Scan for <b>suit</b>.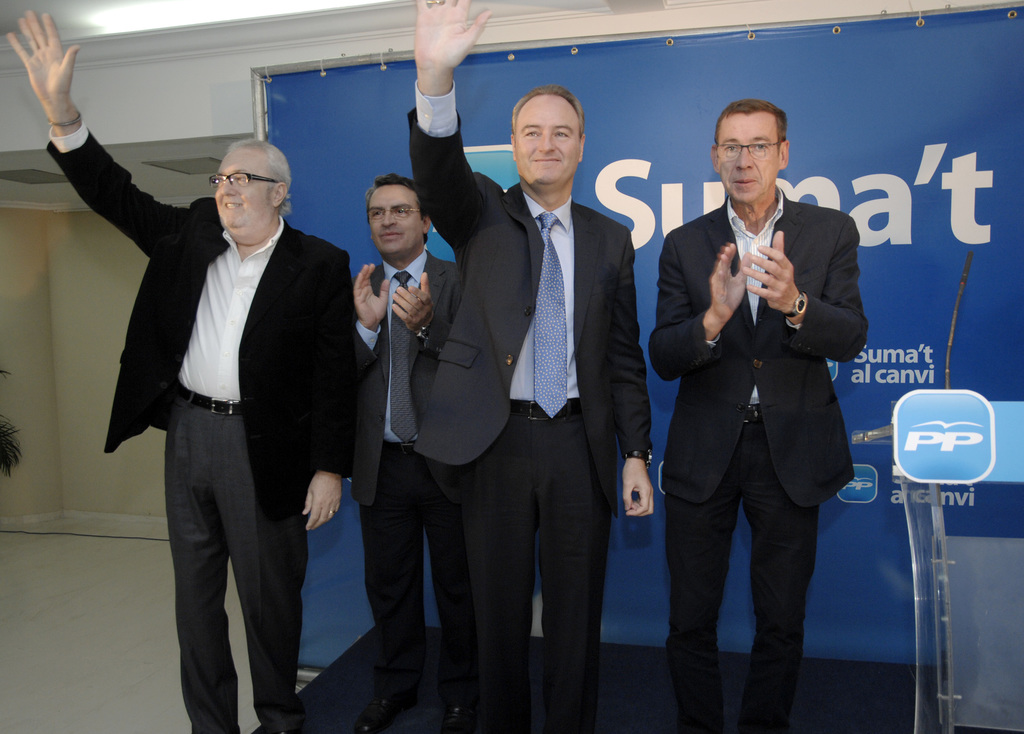
Scan result: (x1=43, y1=146, x2=362, y2=517).
